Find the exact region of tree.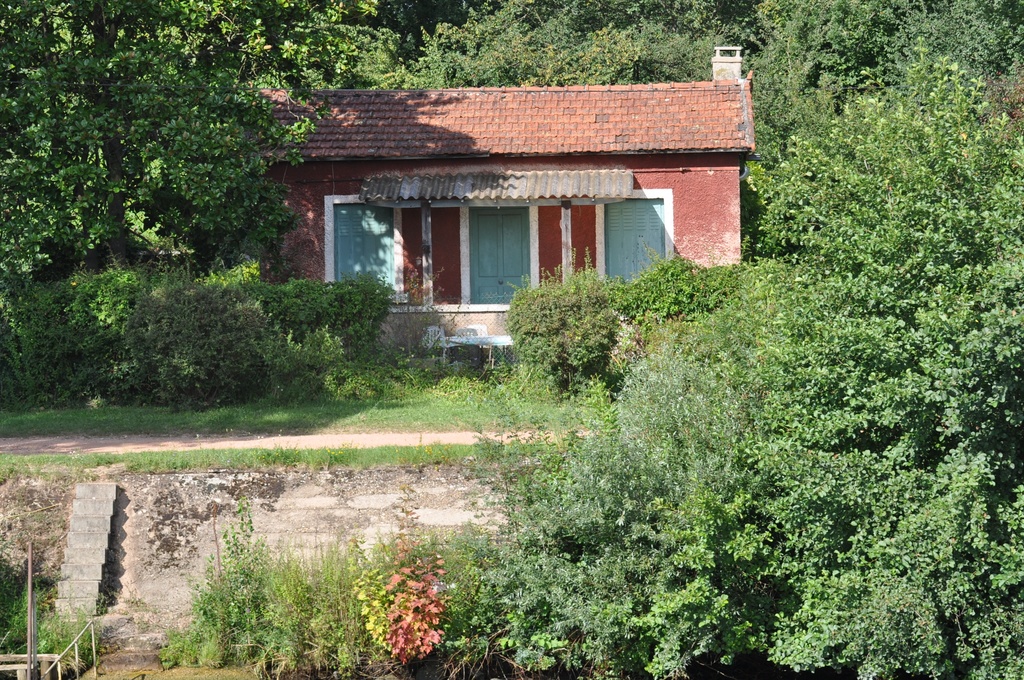
Exact region: bbox=[0, 0, 372, 277].
